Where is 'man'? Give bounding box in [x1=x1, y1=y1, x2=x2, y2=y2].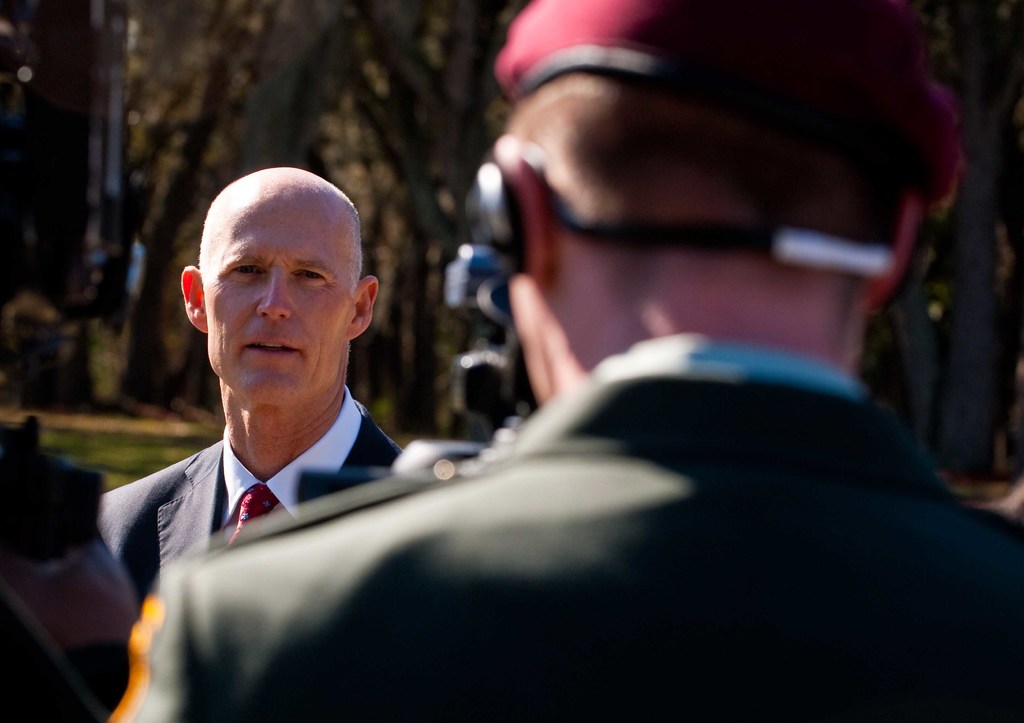
[x1=107, y1=0, x2=1023, y2=722].
